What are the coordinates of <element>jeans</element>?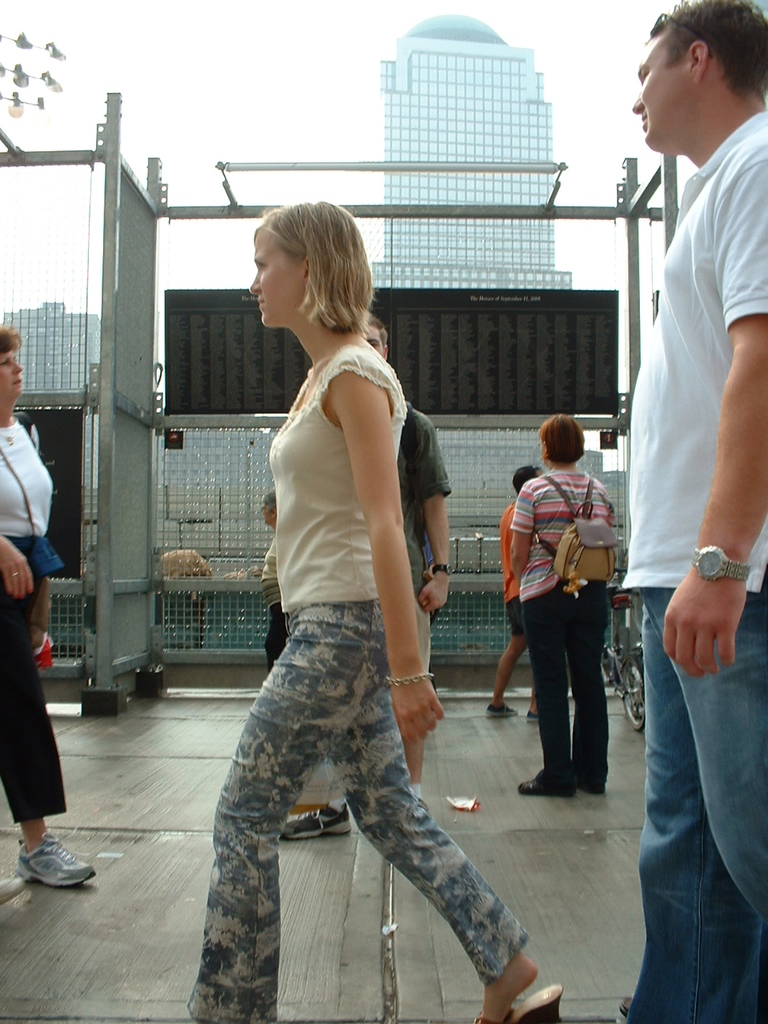
left=642, top=598, right=754, bottom=1013.
